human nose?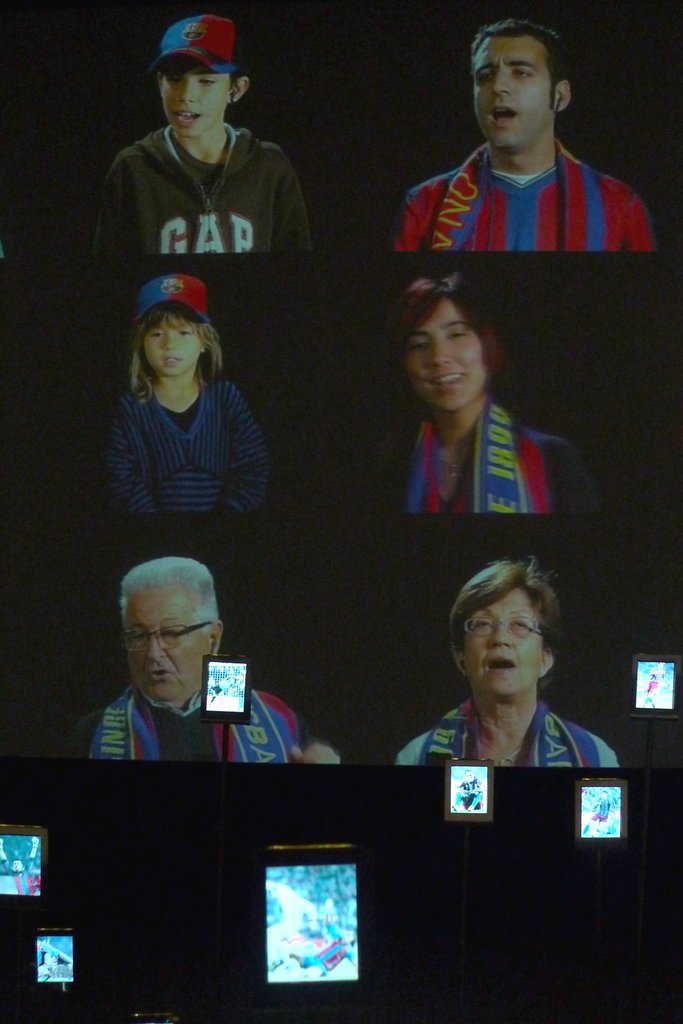
490/622/511/648
